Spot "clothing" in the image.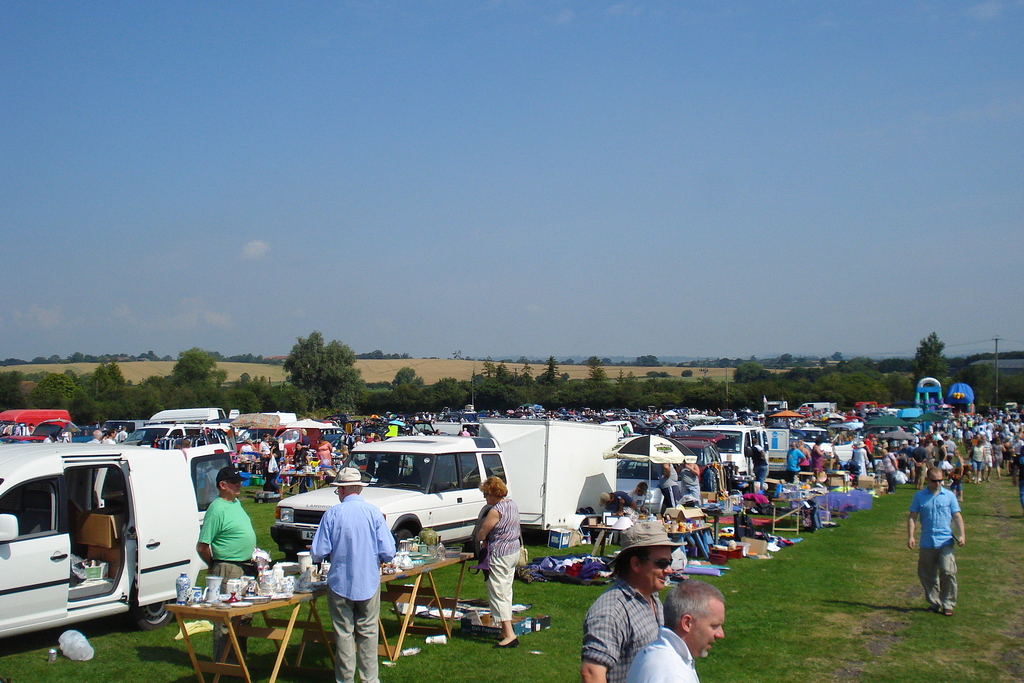
"clothing" found at (left=316, top=441, right=331, bottom=468).
